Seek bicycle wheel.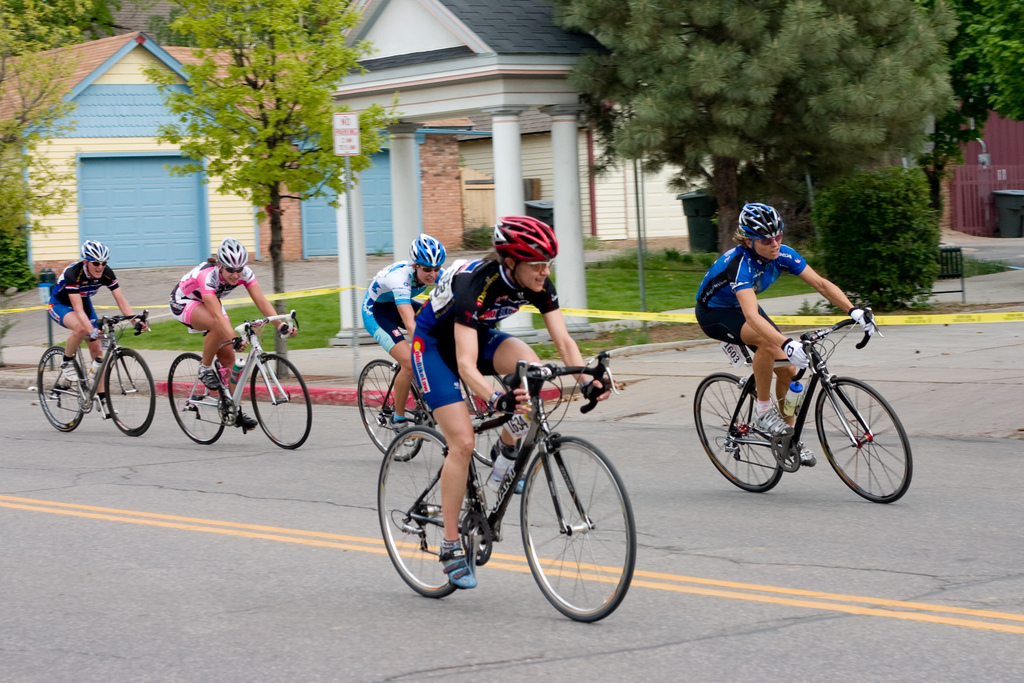
locate(355, 357, 424, 463).
